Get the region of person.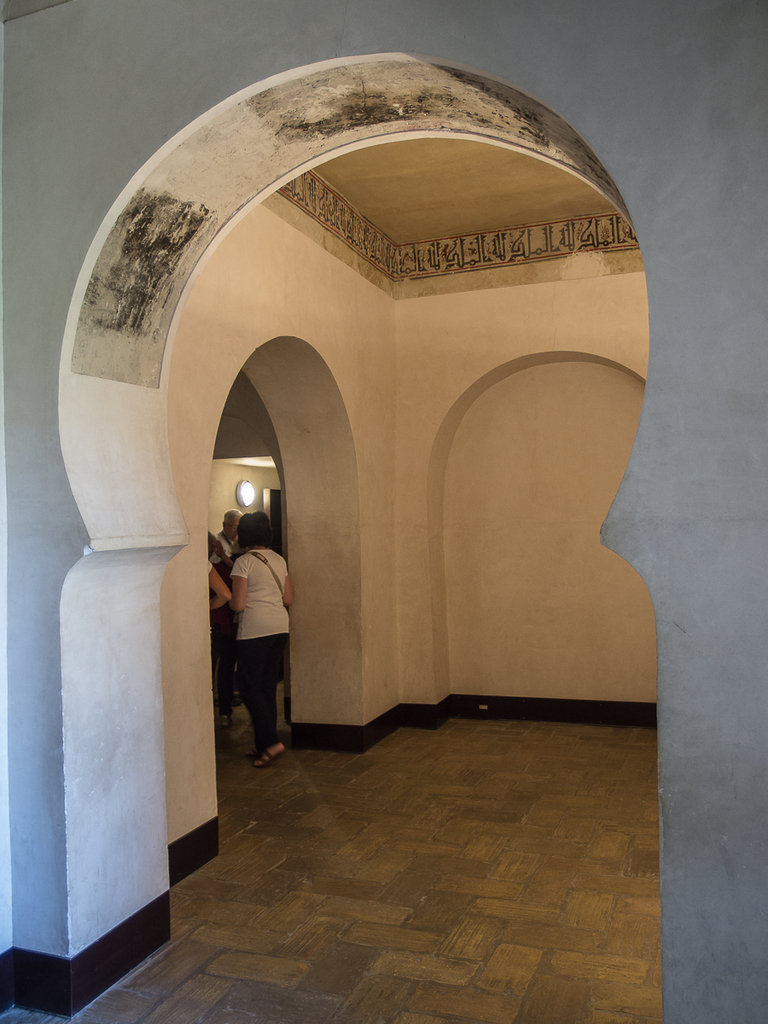
<box>211,488,295,774</box>.
